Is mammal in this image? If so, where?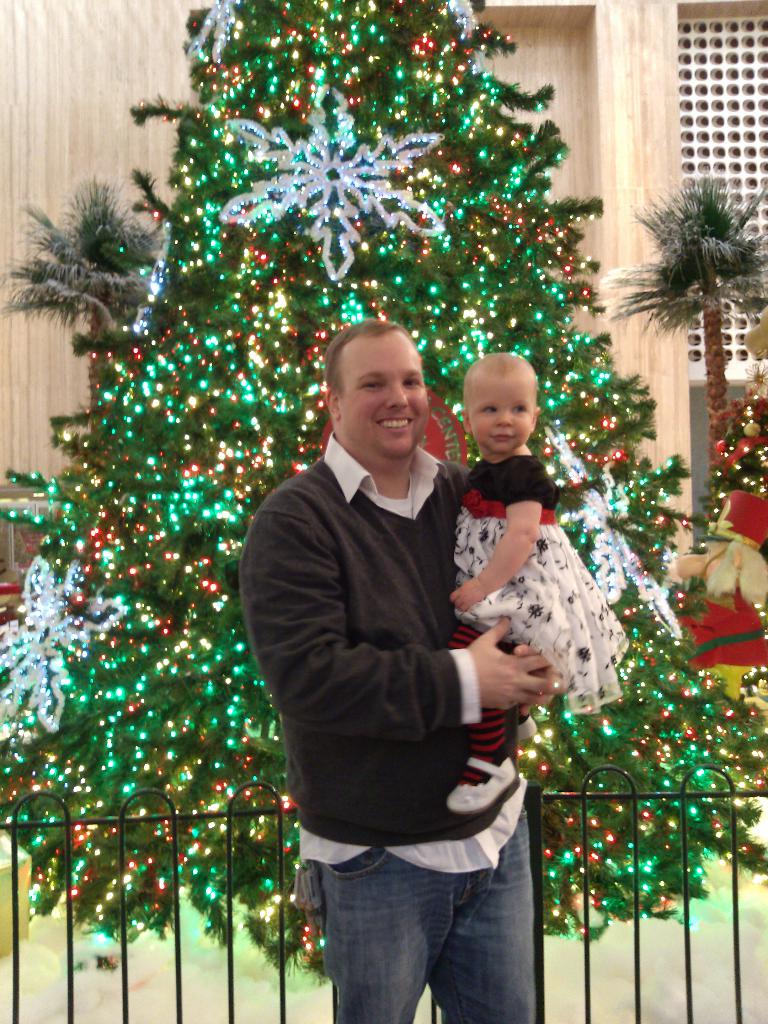
Yes, at locate(234, 316, 559, 1023).
